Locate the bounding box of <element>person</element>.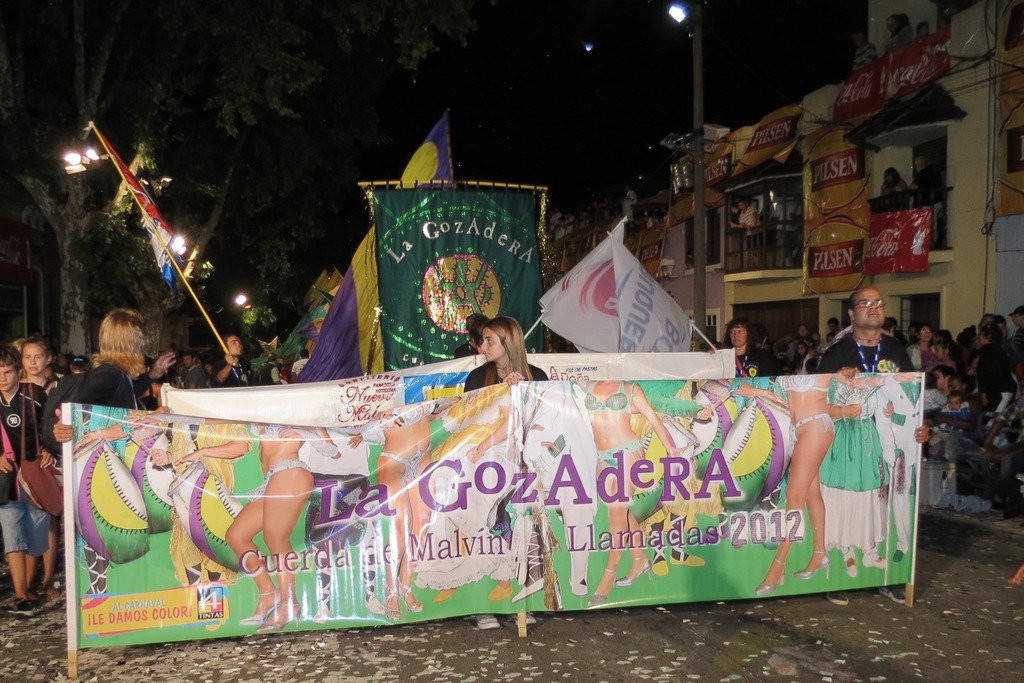
Bounding box: x1=467, y1=313, x2=544, y2=394.
